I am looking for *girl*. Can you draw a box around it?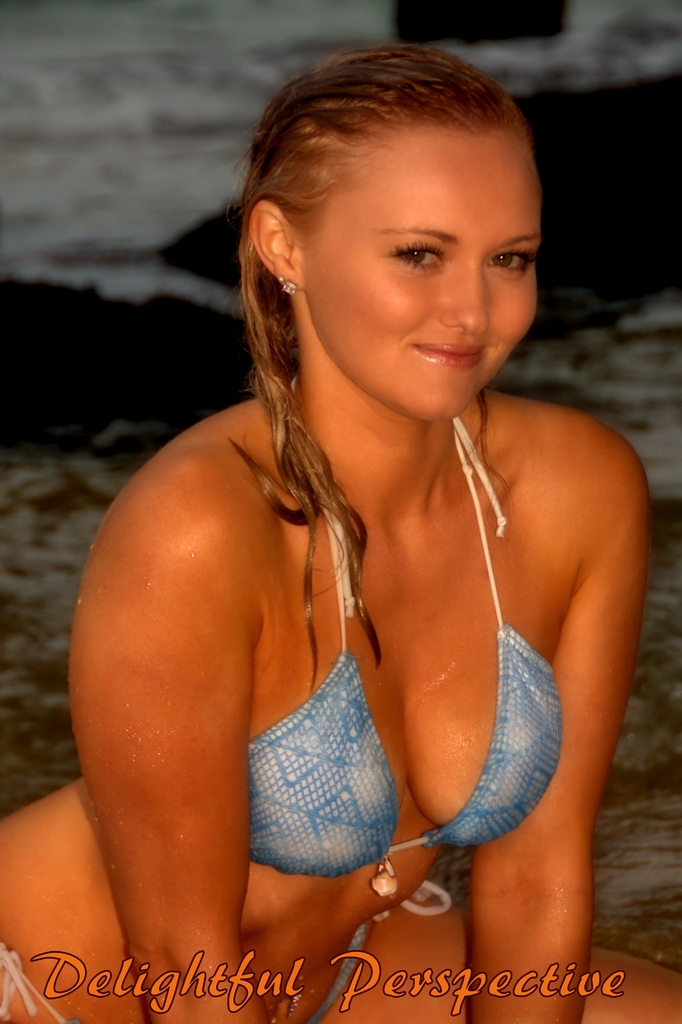
Sure, the bounding box is <bbox>0, 44, 681, 1023</bbox>.
